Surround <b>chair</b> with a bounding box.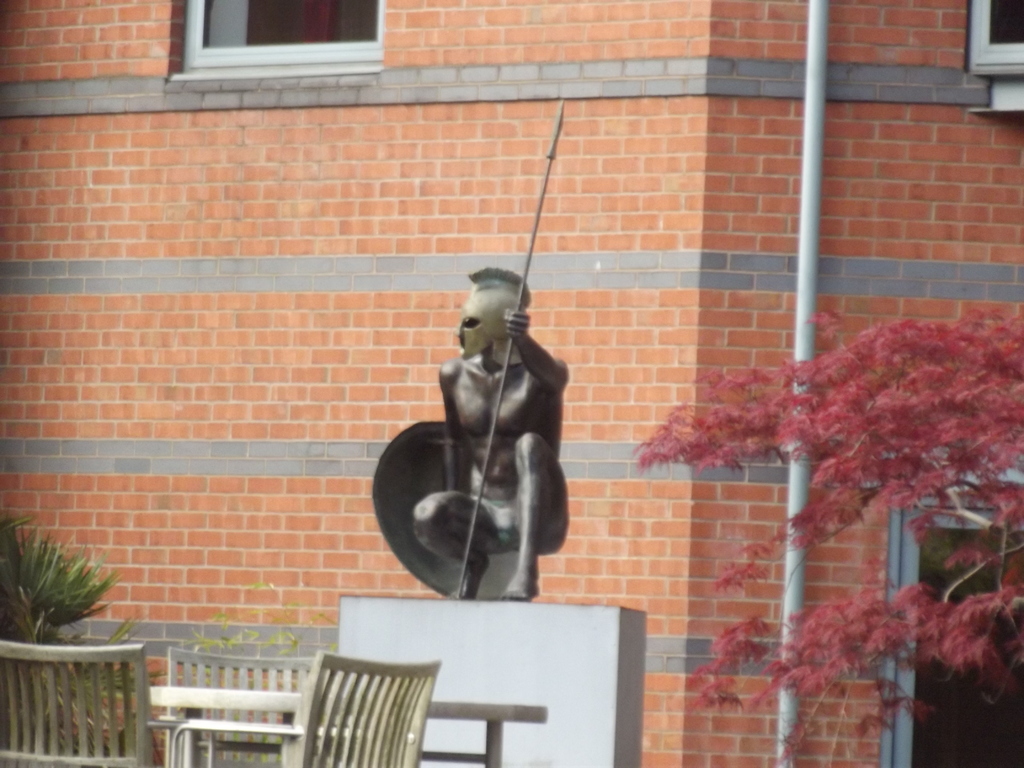
Rect(156, 646, 323, 767).
